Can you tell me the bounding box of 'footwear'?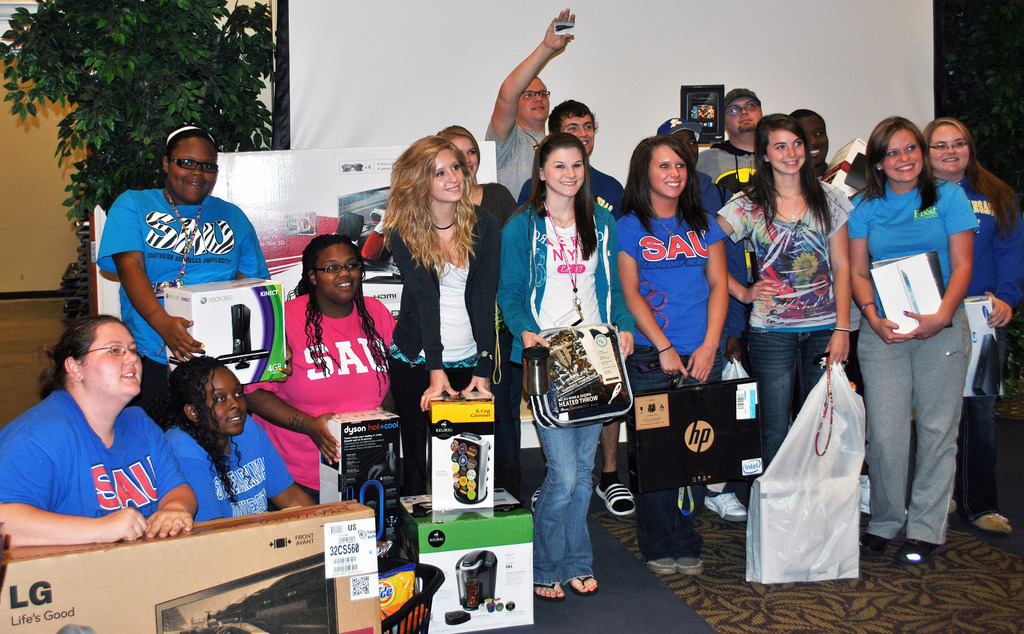
BBox(536, 582, 568, 605).
